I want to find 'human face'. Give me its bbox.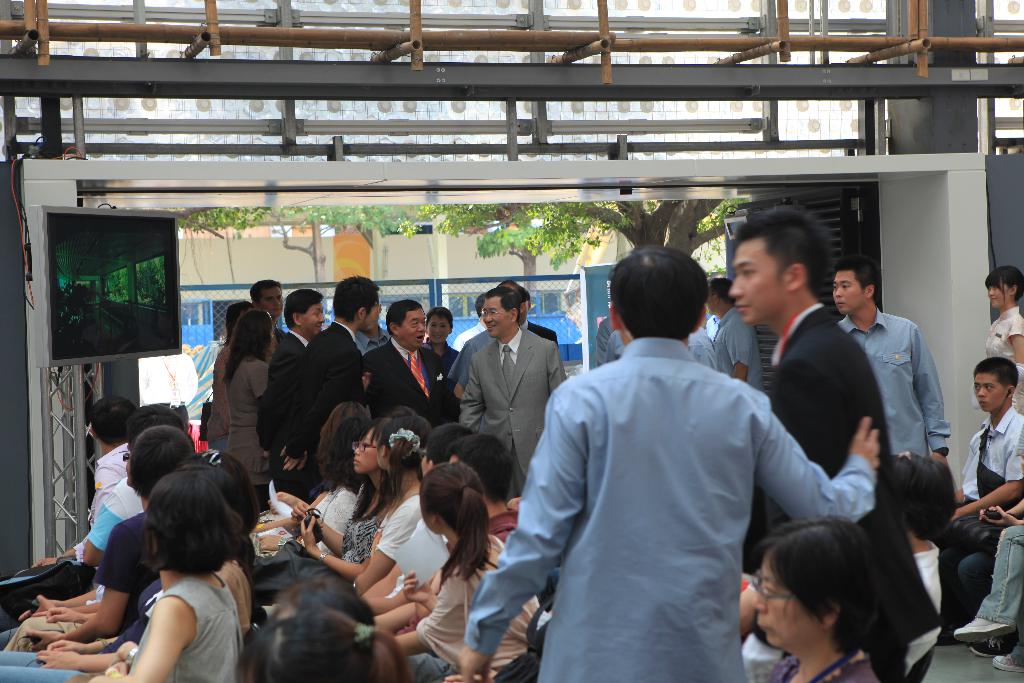
(left=298, top=304, right=324, bottom=334).
